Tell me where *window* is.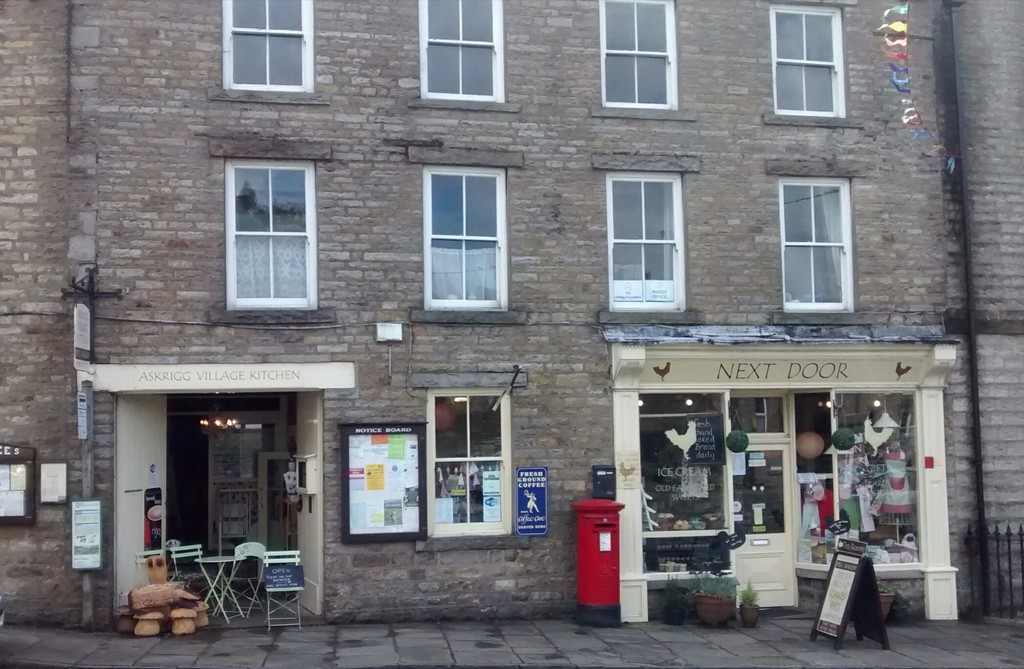
*window* is at (x1=778, y1=175, x2=855, y2=314).
